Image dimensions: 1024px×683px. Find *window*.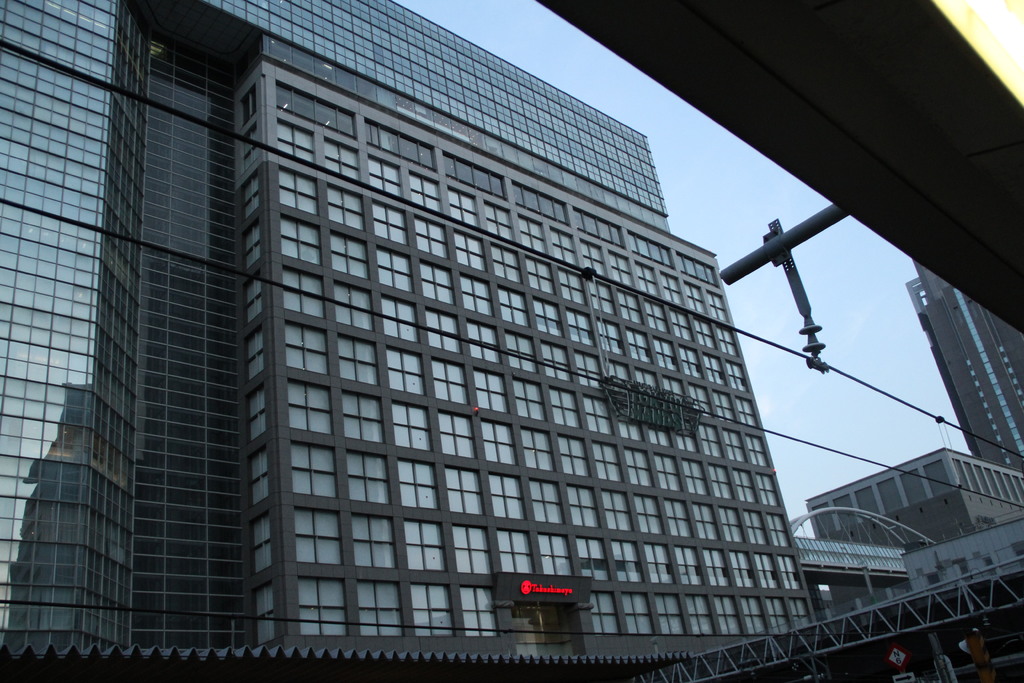
(637,368,655,382).
